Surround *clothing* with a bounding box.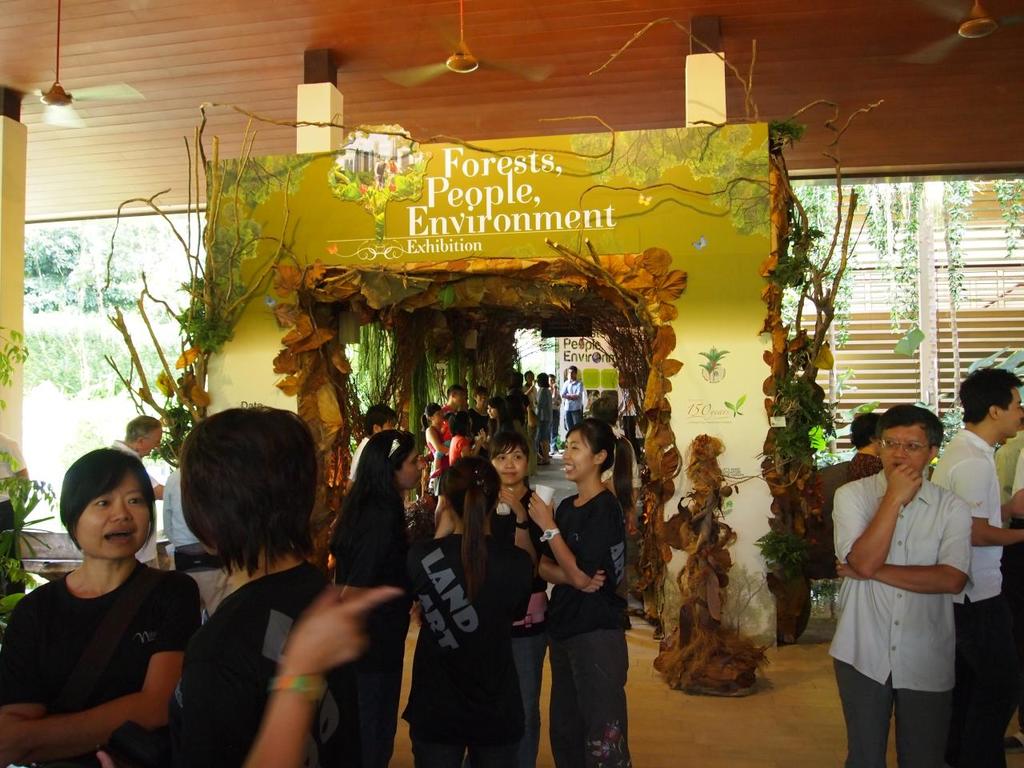
541 492 630 767.
